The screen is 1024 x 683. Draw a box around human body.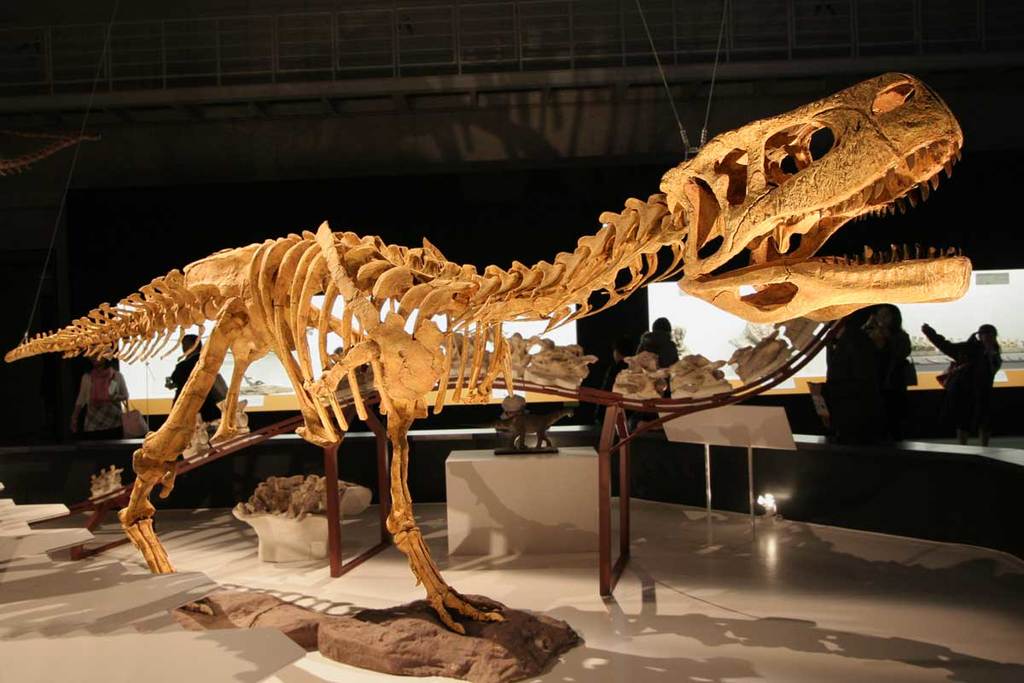
detection(75, 369, 131, 436).
